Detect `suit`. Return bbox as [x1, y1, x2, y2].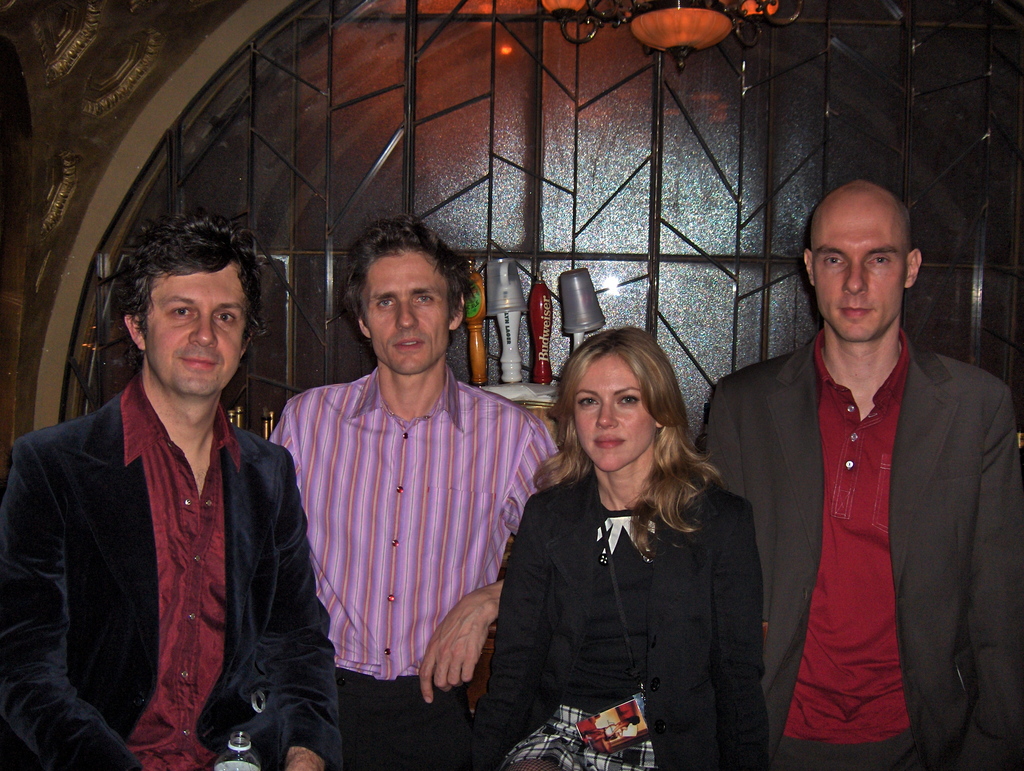
[718, 238, 1004, 770].
